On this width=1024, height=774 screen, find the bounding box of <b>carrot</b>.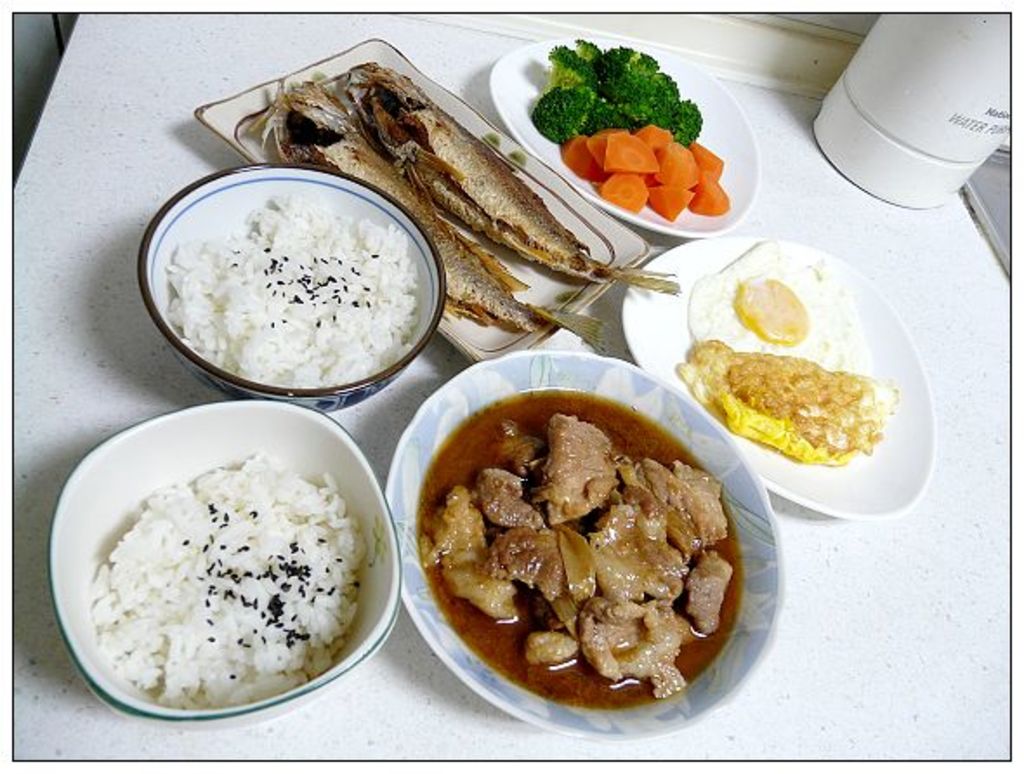
Bounding box: bbox(602, 130, 665, 175).
